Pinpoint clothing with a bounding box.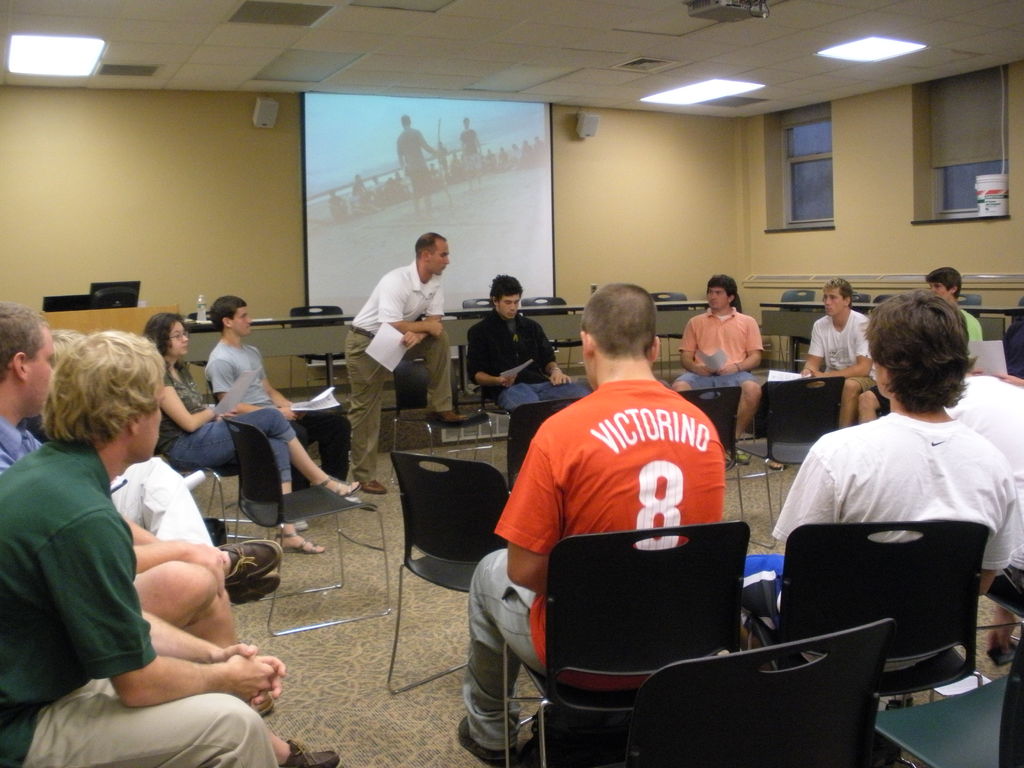
box=[454, 303, 554, 405].
